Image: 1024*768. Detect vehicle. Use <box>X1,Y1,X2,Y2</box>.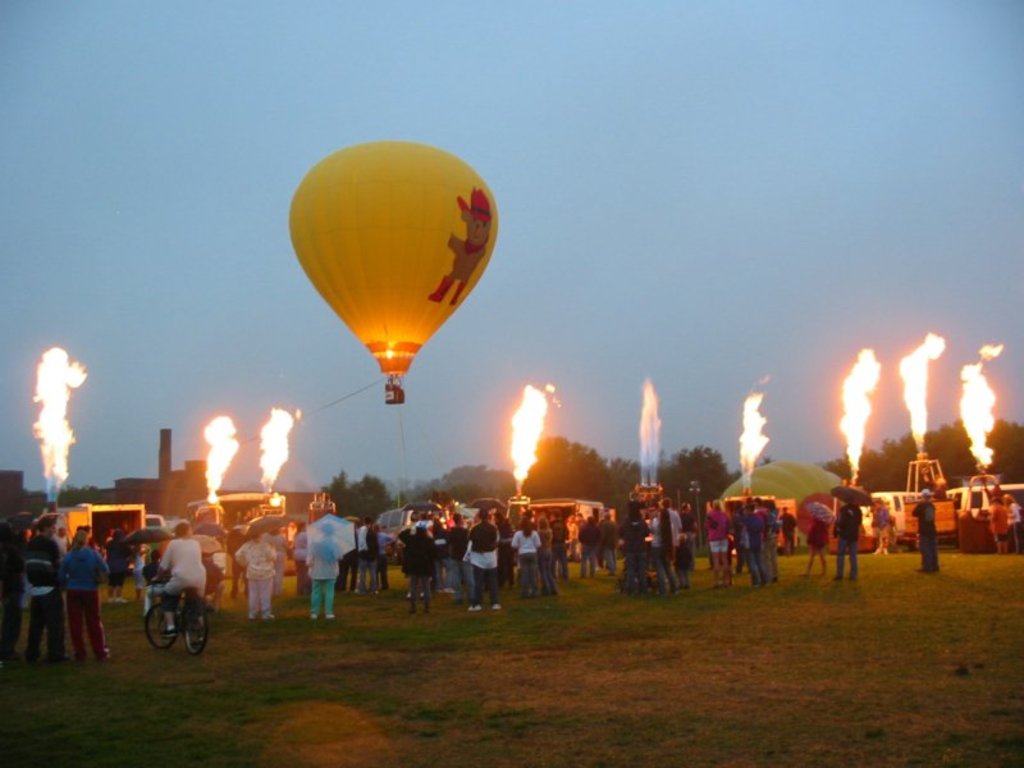
<box>943,479,1023,524</box>.
